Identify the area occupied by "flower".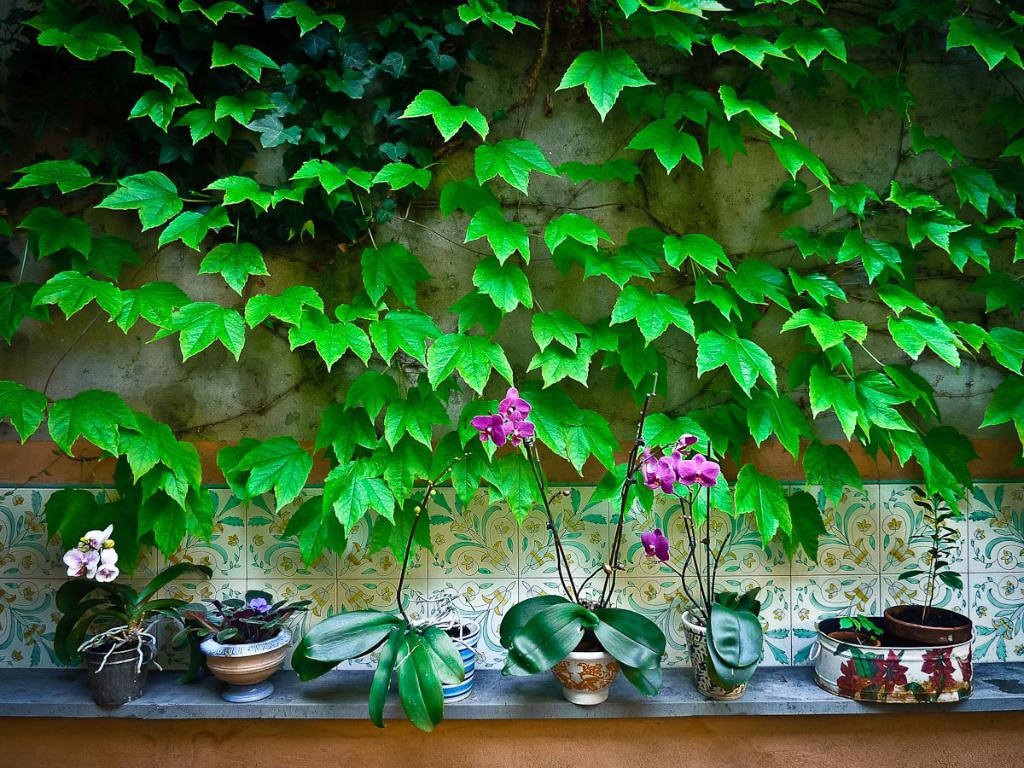
Area: {"left": 167, "top": 544, "right": 191, "bottom": 562}.
